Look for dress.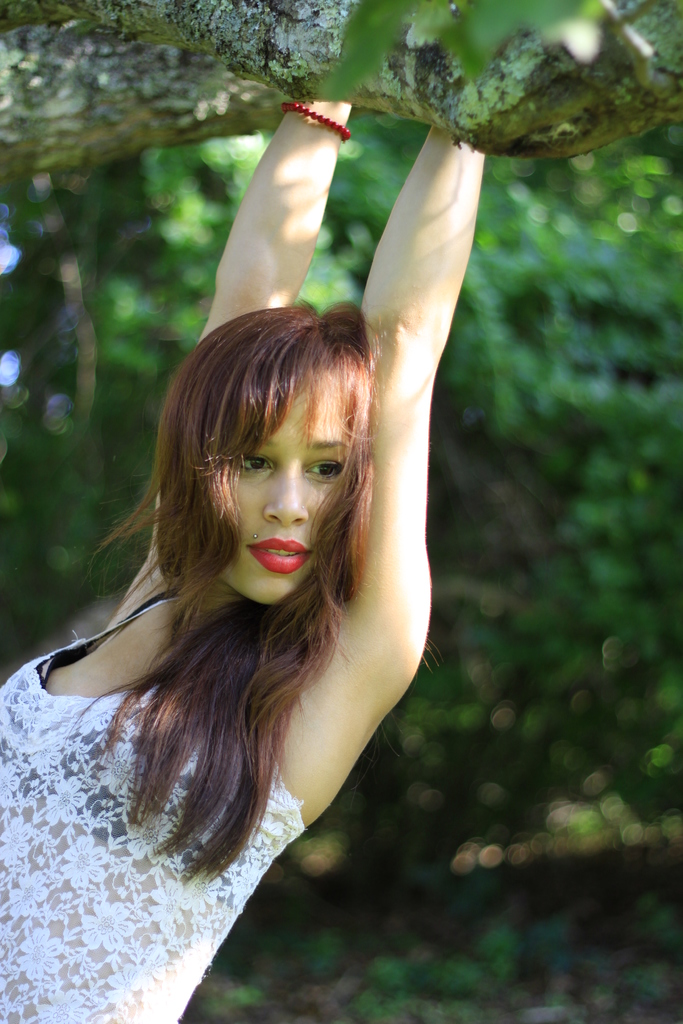
Found: box=[0, 586, 306, 1023].
